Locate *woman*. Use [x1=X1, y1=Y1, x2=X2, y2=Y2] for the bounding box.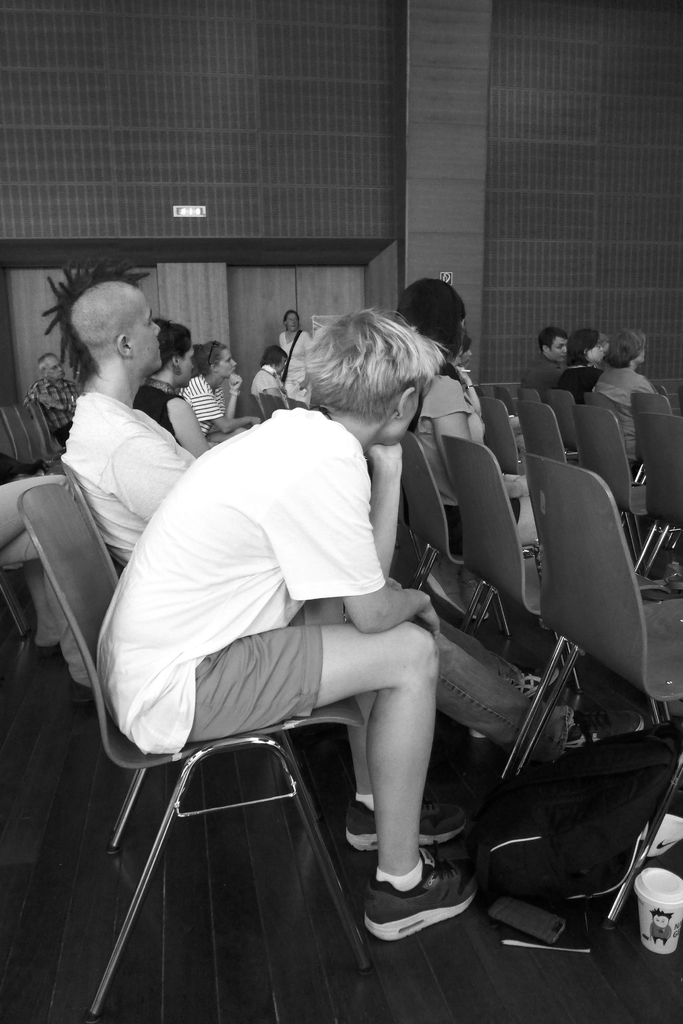
[x1=579, y1=324, x2=659, y2=461].
